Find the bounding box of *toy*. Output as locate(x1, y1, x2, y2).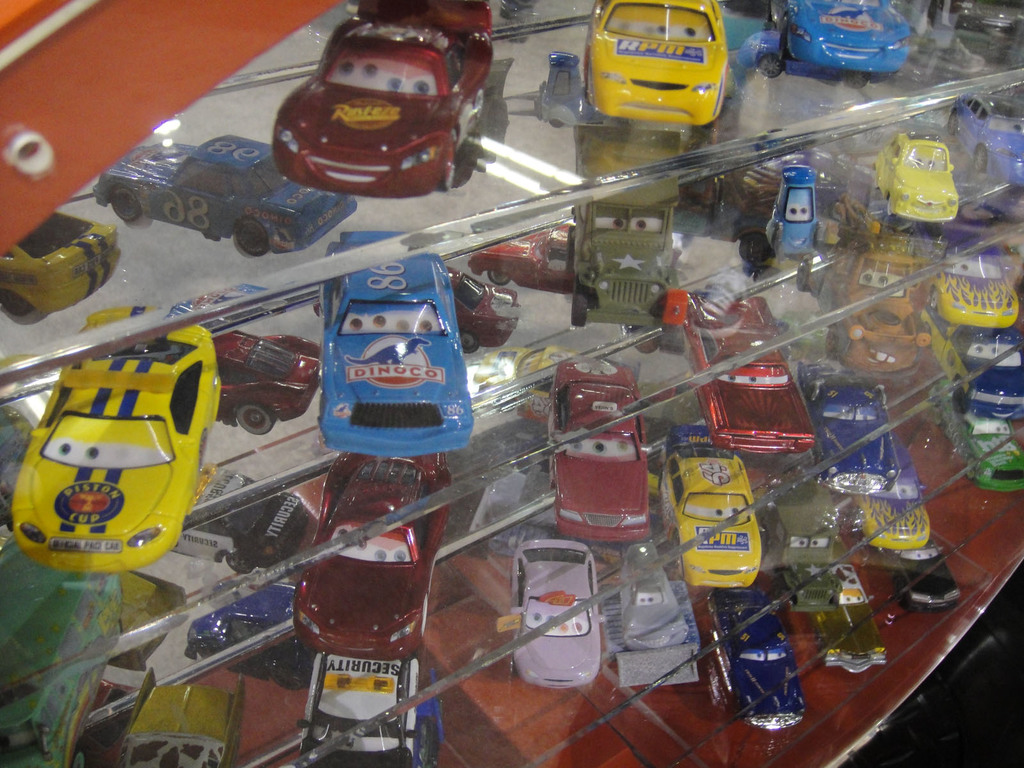
locate(946, 92, 1023, 183).
